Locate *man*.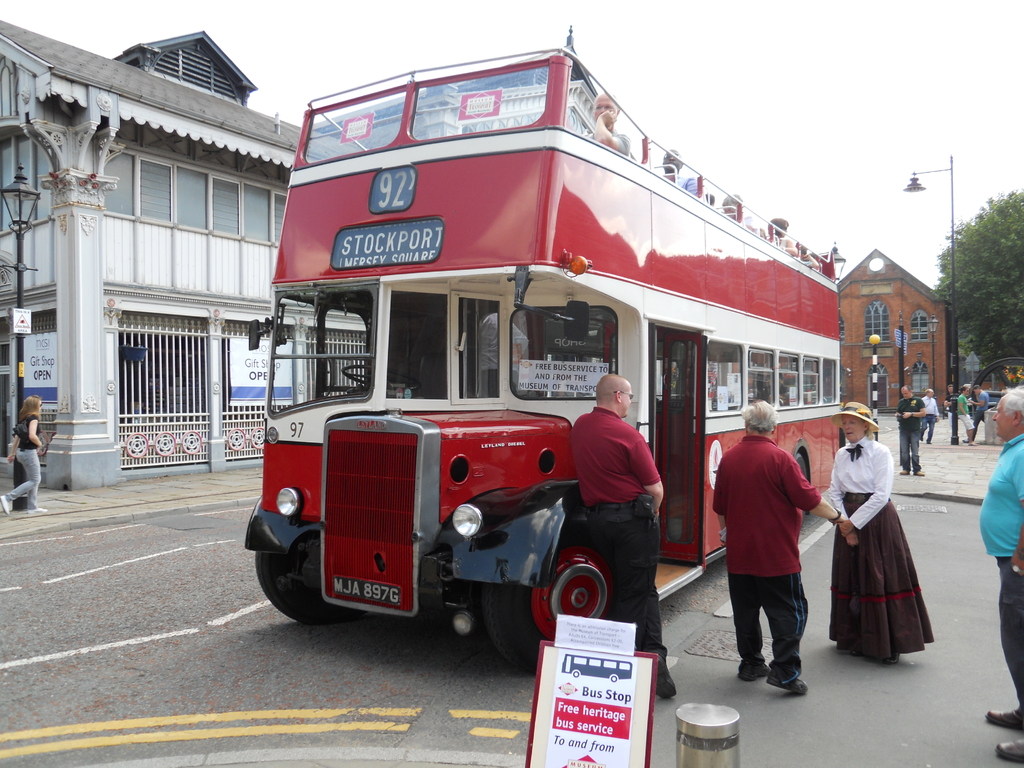
Bounding box: bbox=[977, 388, 1023, 765].
